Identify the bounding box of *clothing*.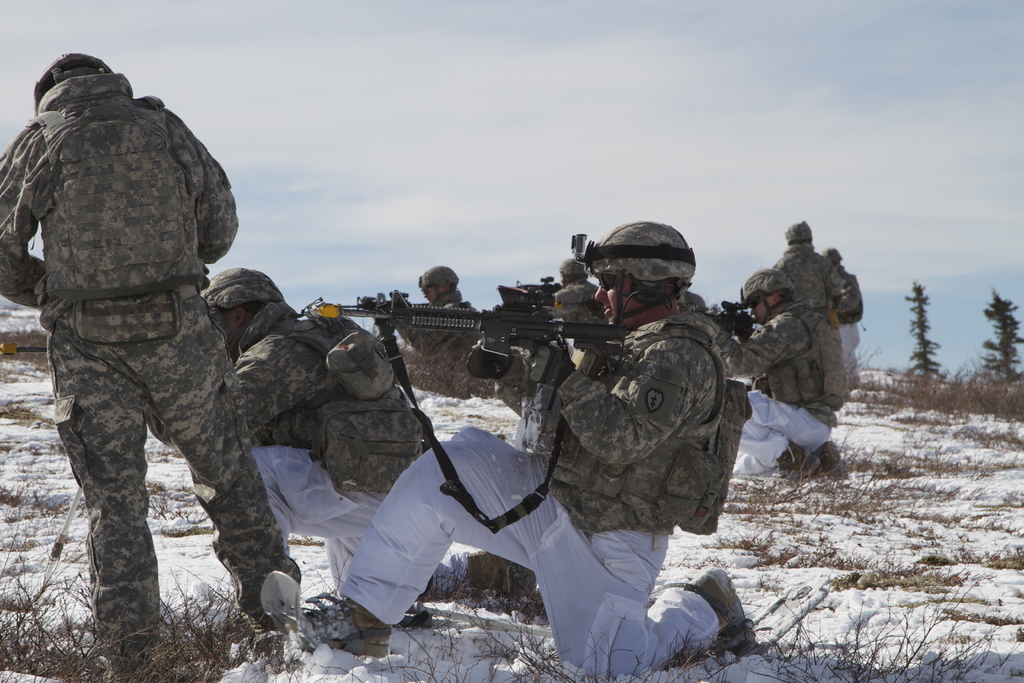
BBox(238, 299, 426, 598).
